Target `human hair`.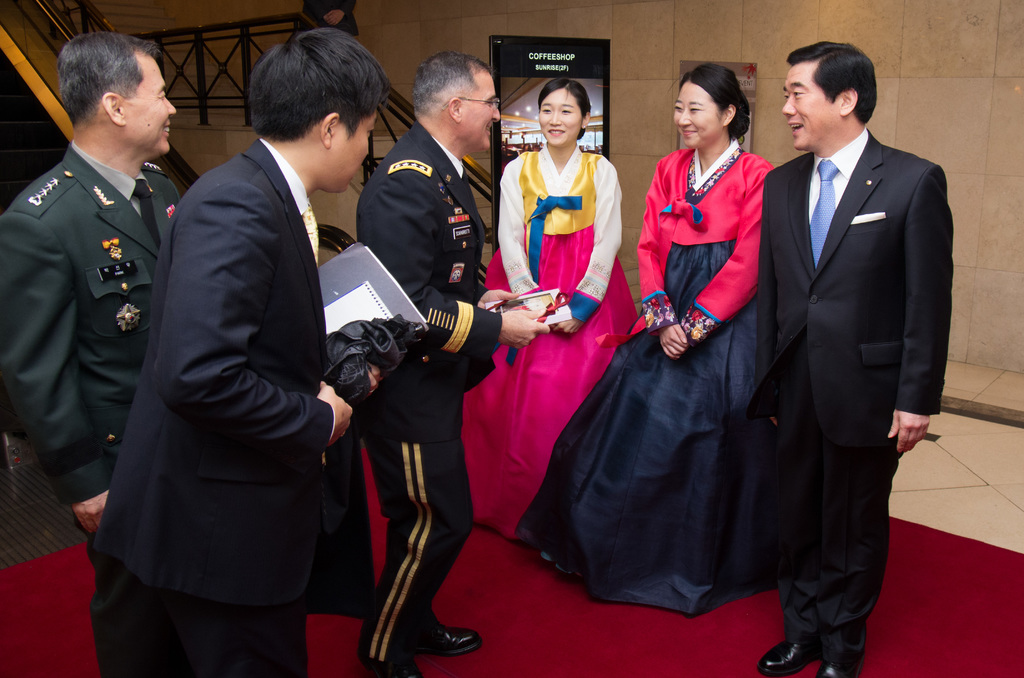
Target region: 534, 79, 593, 140.
